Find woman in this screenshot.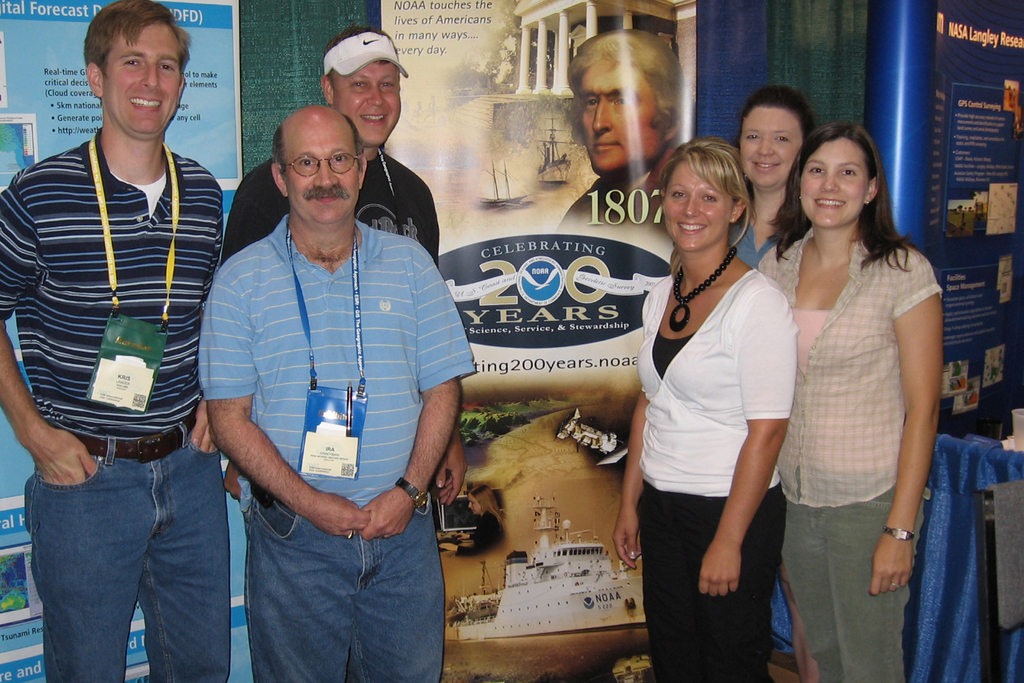
The bounding box for woman is left=607, top=135, right=797, bottom=682.
